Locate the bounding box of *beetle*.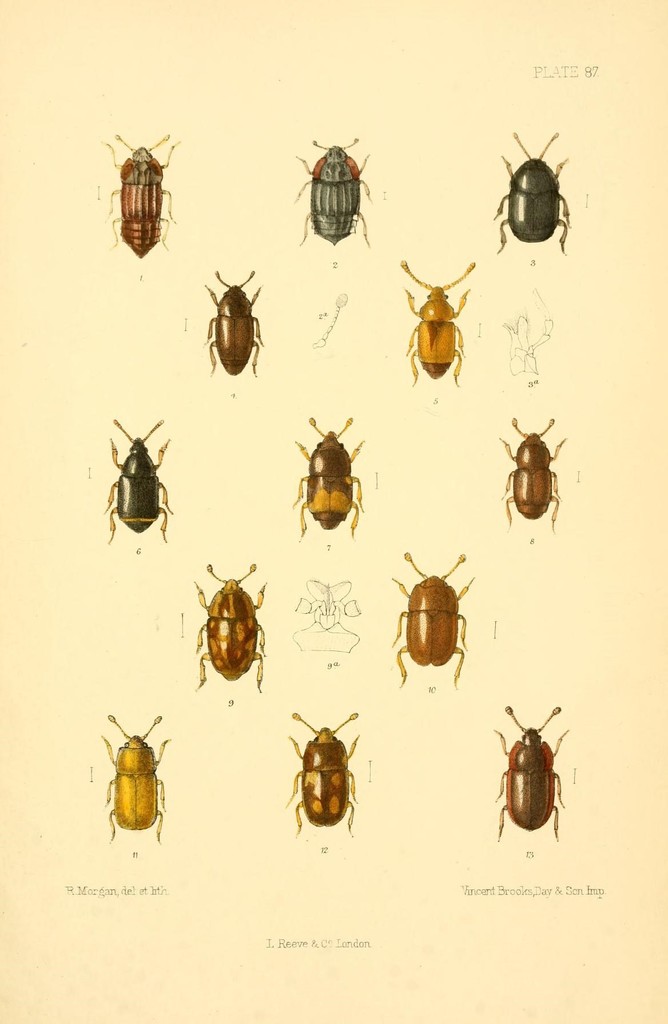
Bounding box: 498 127 571 252.
